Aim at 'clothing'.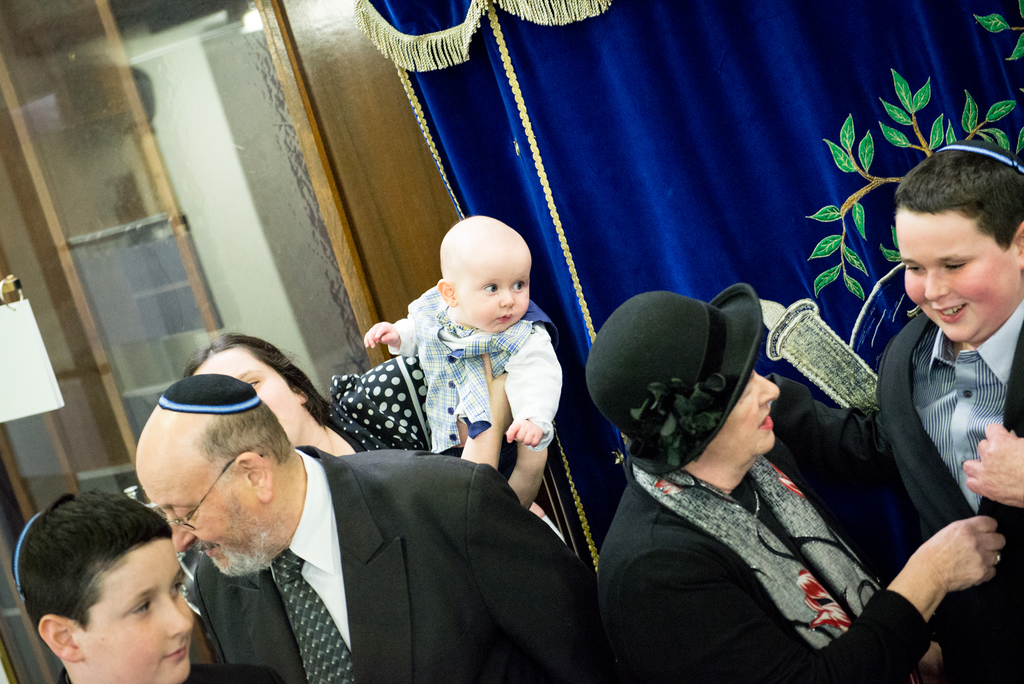
Aimed at (x1=758, y1=298, x2=1023, y2=683).
